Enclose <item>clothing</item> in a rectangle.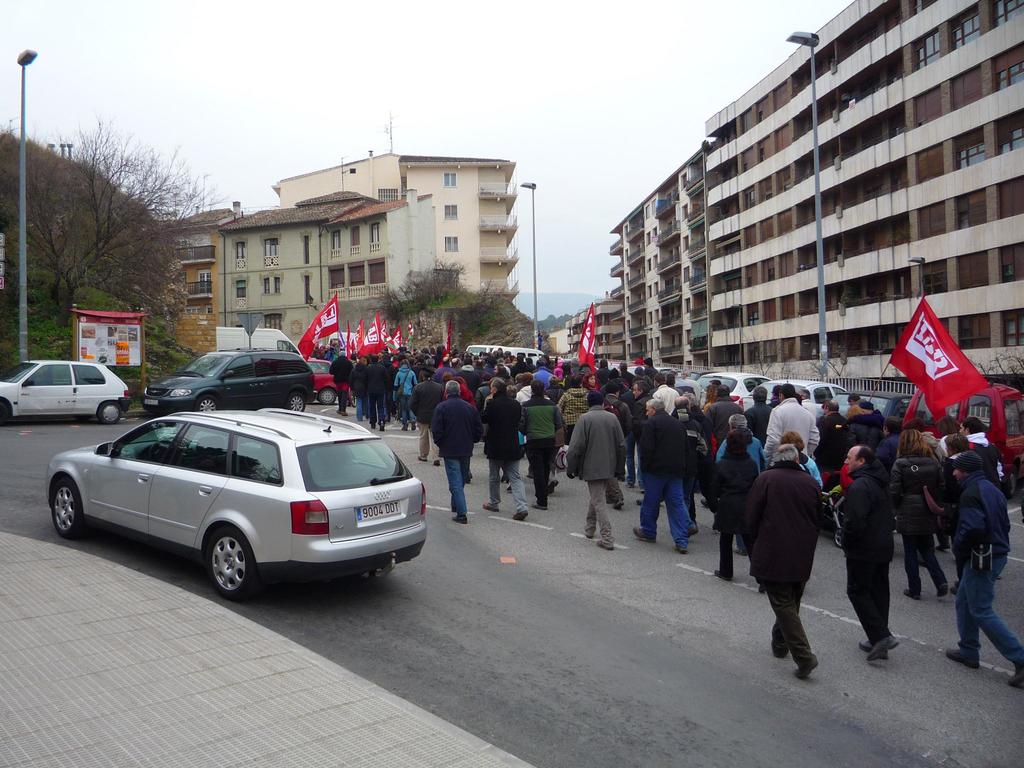
713,441,762,576.
